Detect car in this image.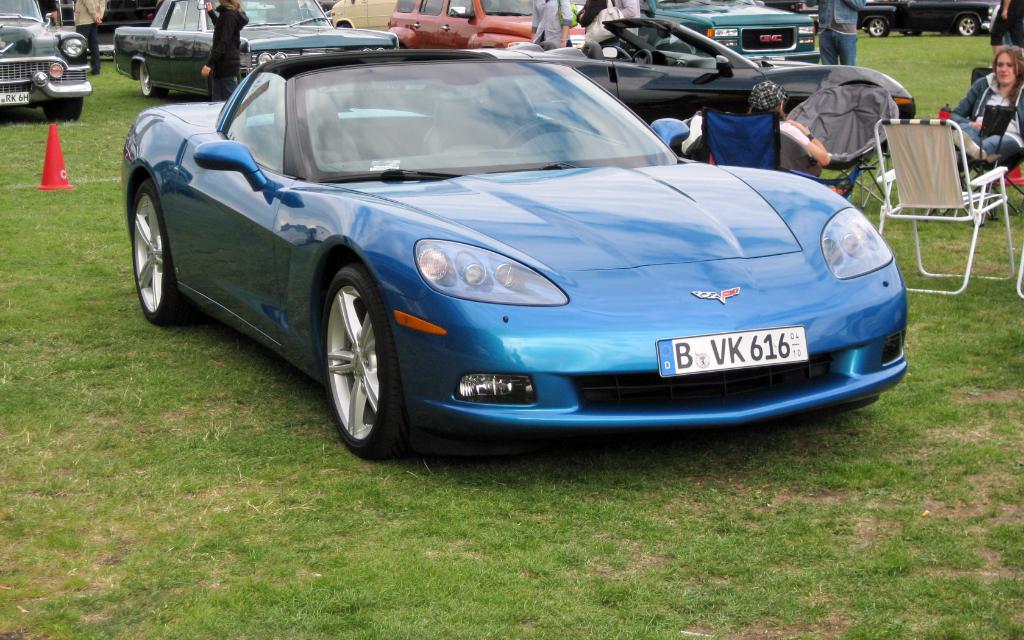
Detection: <bbox>498, 10, 909, 115</bbox>.
